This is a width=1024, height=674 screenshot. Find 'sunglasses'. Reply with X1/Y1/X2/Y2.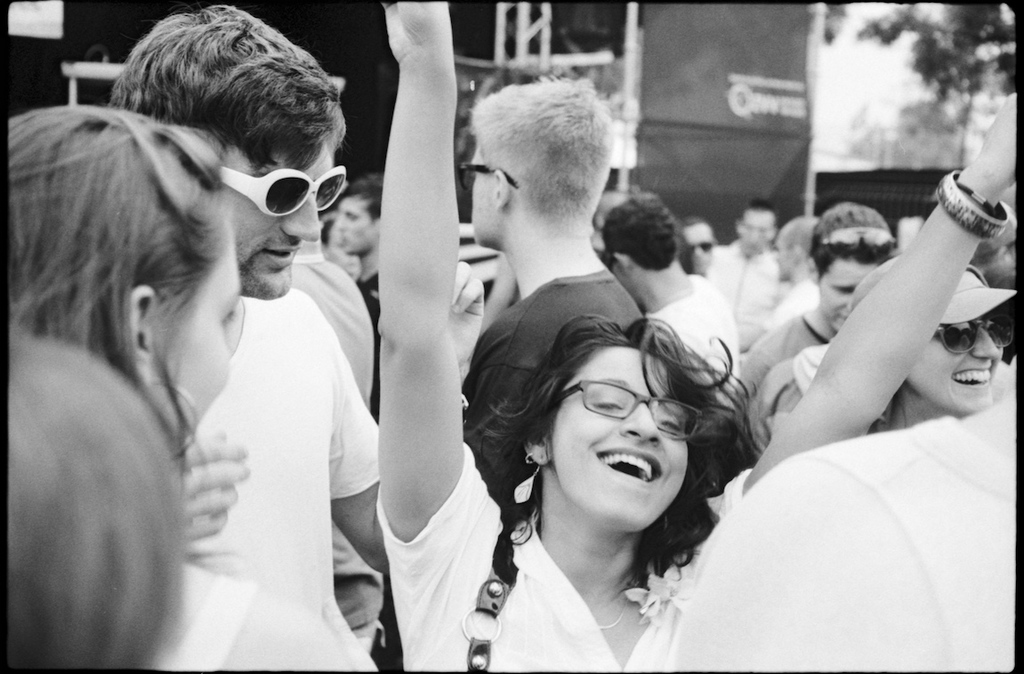
464/166/518/193.
